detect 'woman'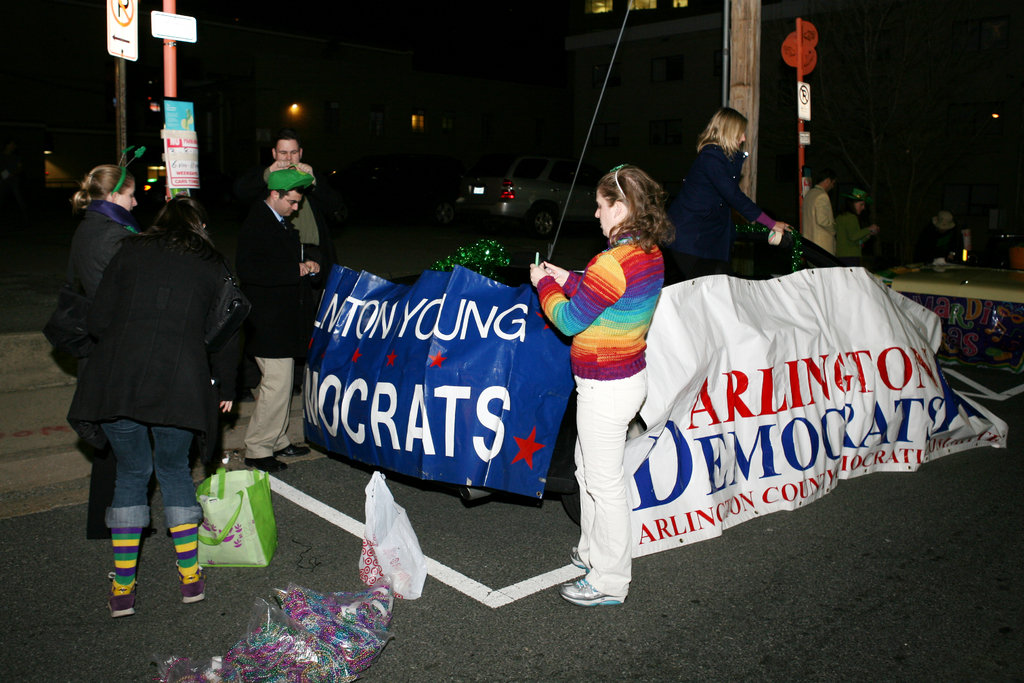
bbox(58, 156, 136, 543)
